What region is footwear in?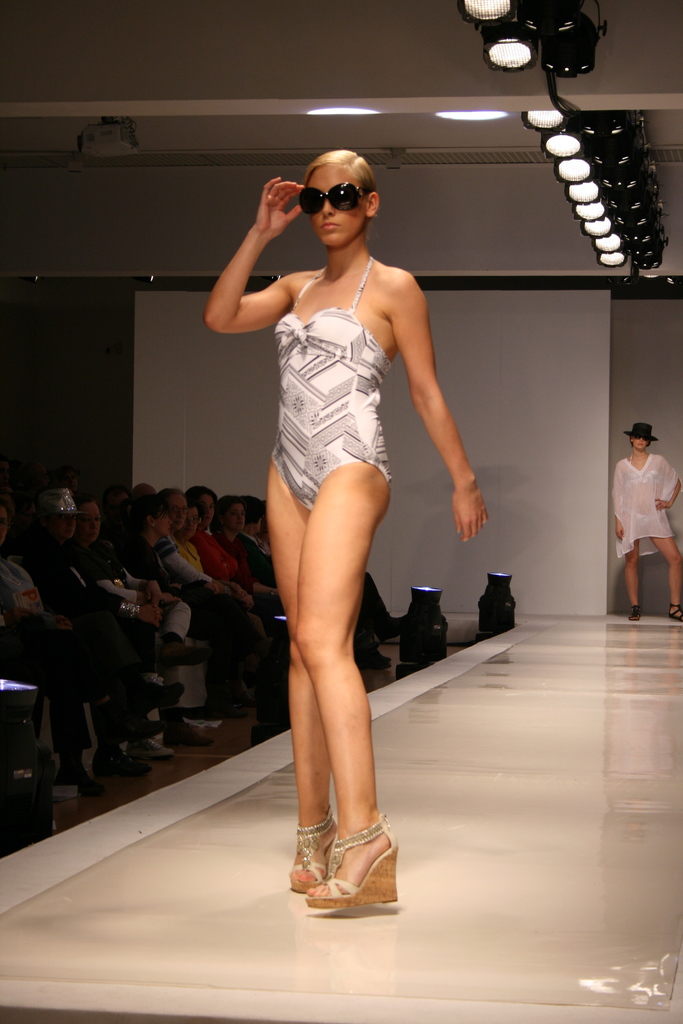
region(306, 808, 395, 906).
